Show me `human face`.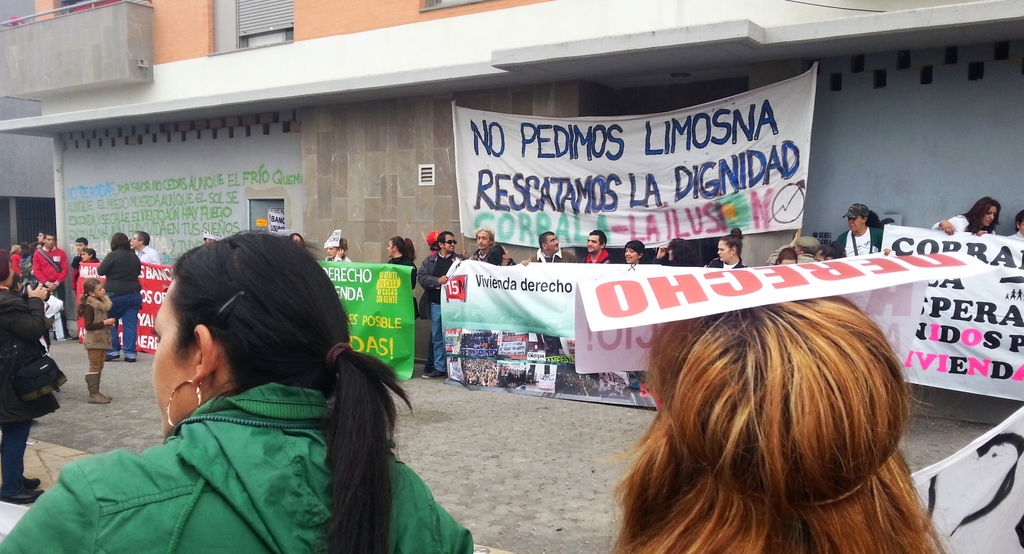
`human face` is here: box=[716, 240, 731, 262].
